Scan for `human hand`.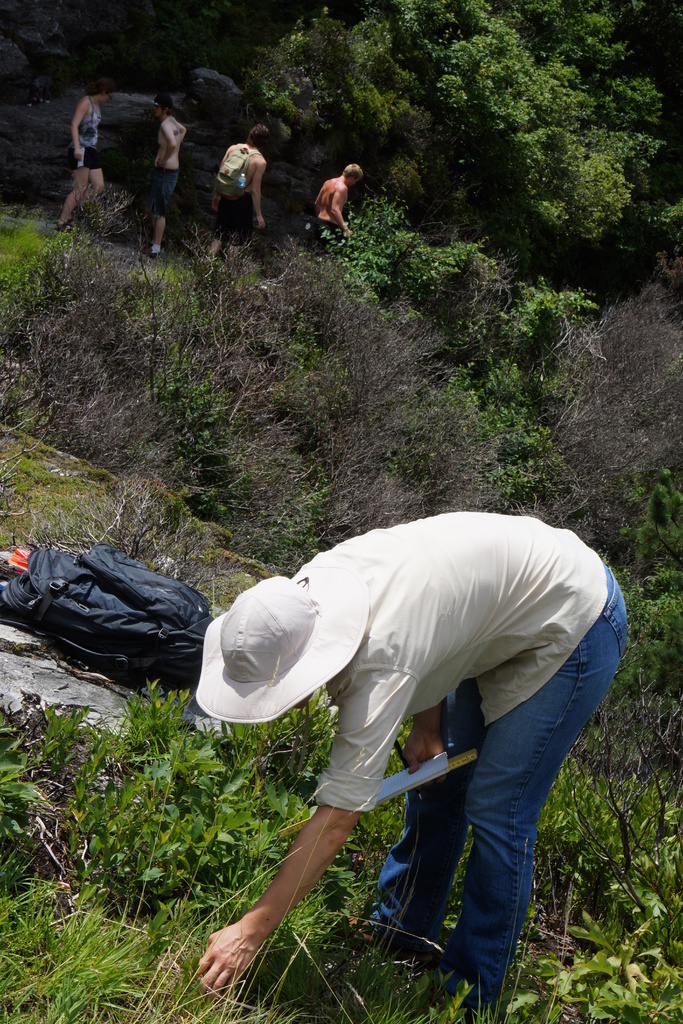
Scan result: detection(73, 147, 82, 159).
